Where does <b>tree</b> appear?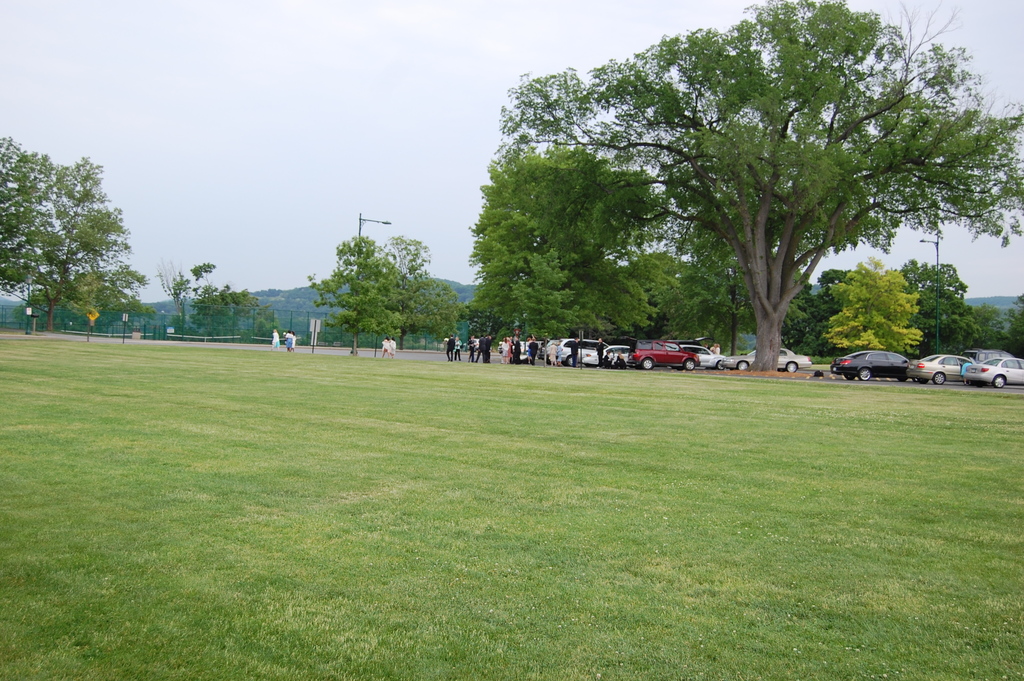
Appears at locate(155, 252, 210, 336).
